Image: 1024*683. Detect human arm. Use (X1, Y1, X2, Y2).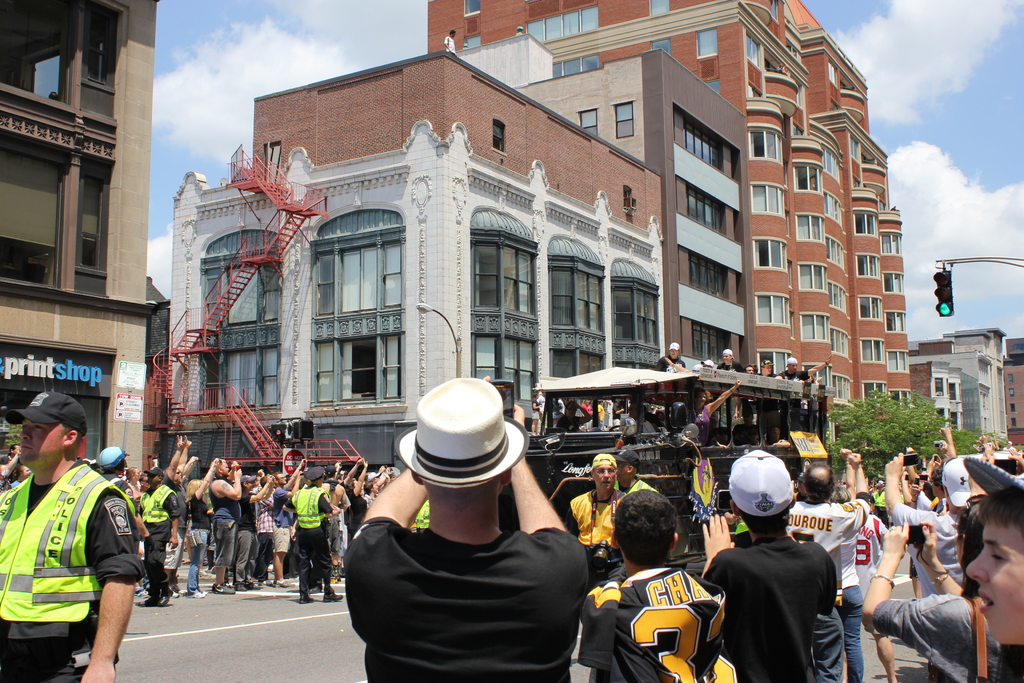
(853, 449, 879, 494).
